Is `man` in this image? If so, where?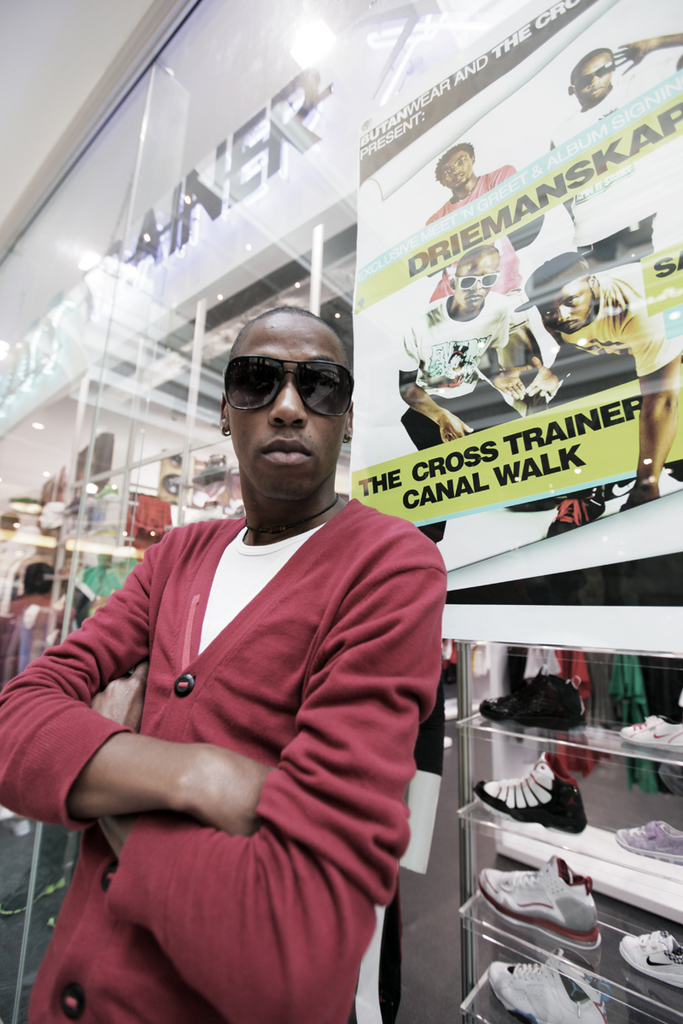
Yes, at 425, 144, 540, 342.
